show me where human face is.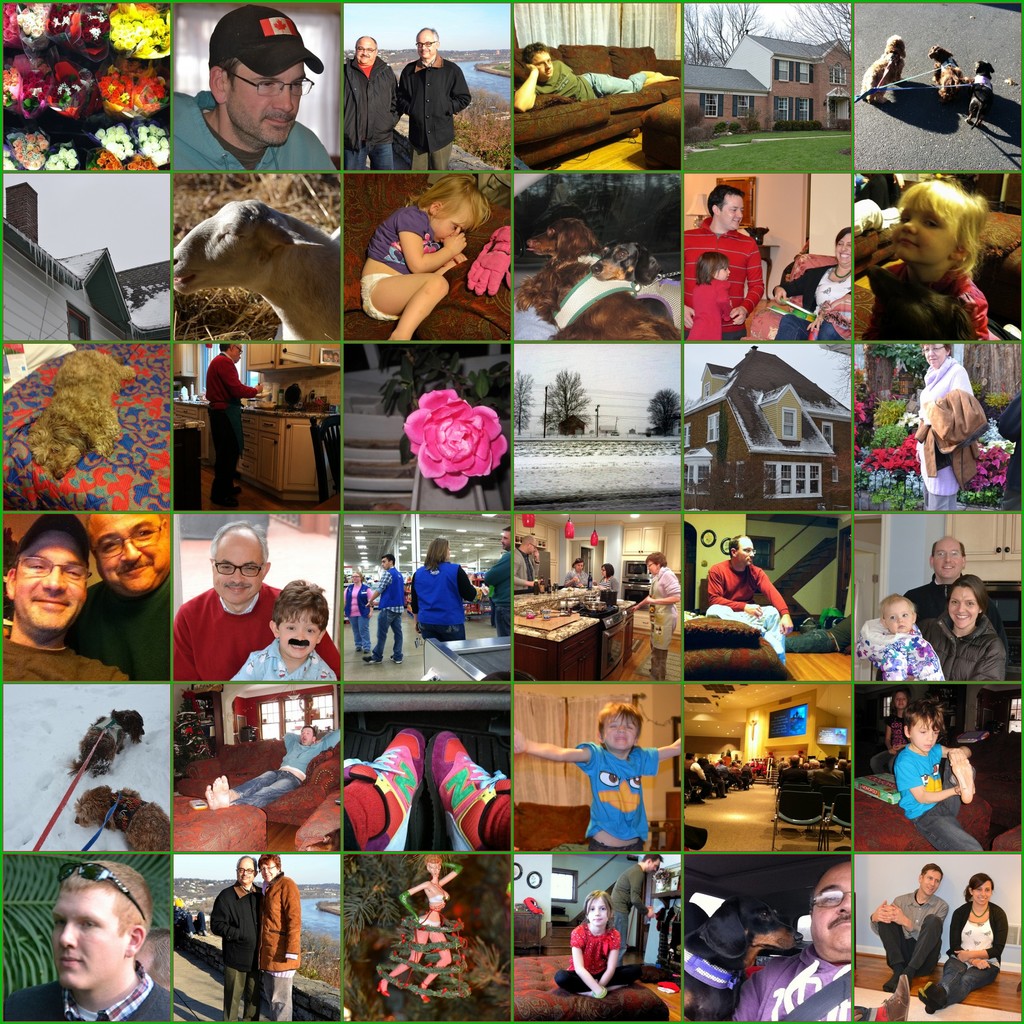
human face is at x1=972 y1=880 x2=993 y2=908.
